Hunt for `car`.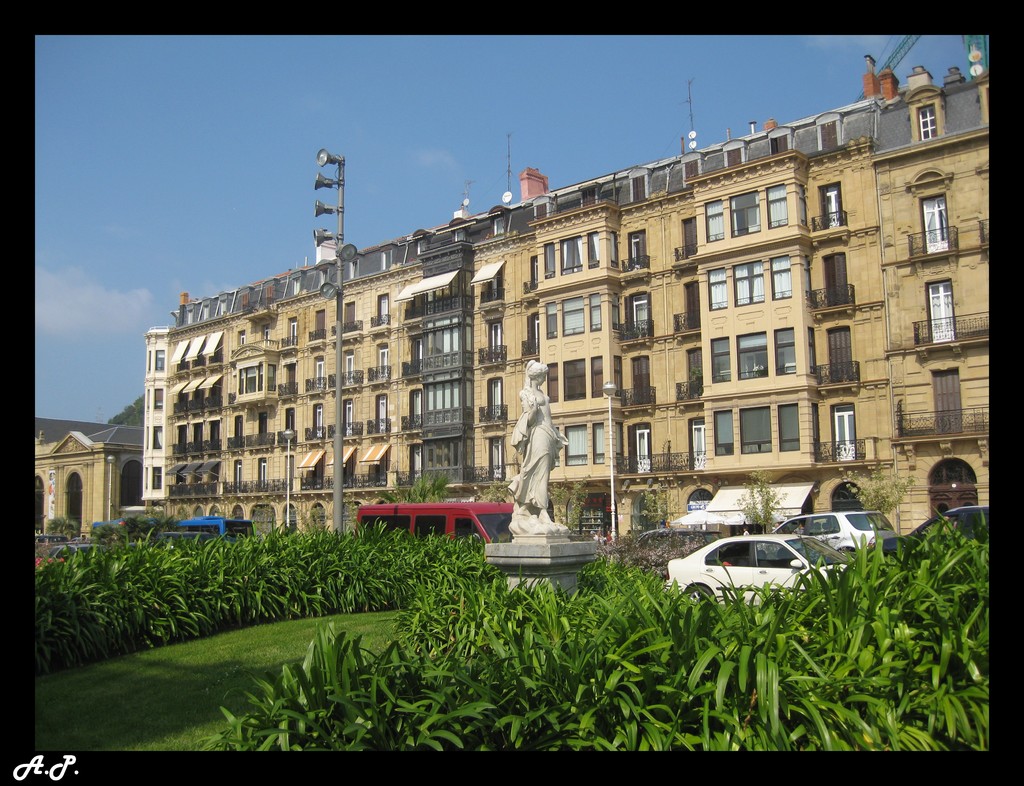
Hunted down at x1=890 y1=505 x2=992 y2=564.
